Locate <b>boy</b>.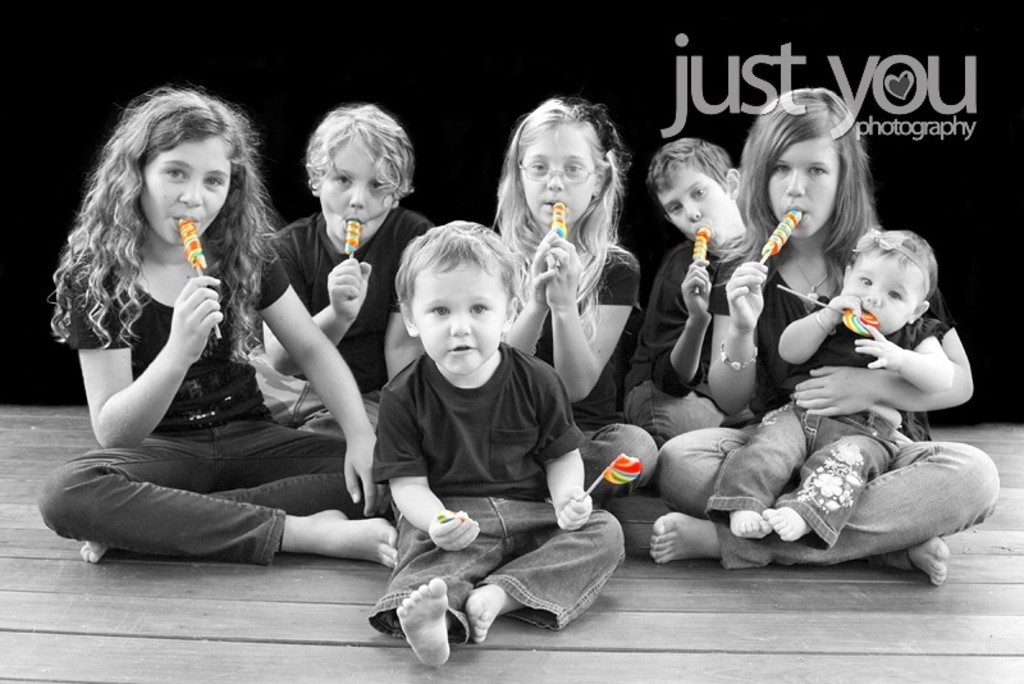
Bounding box: (left=251, top=99, right=447, bottom=474).
